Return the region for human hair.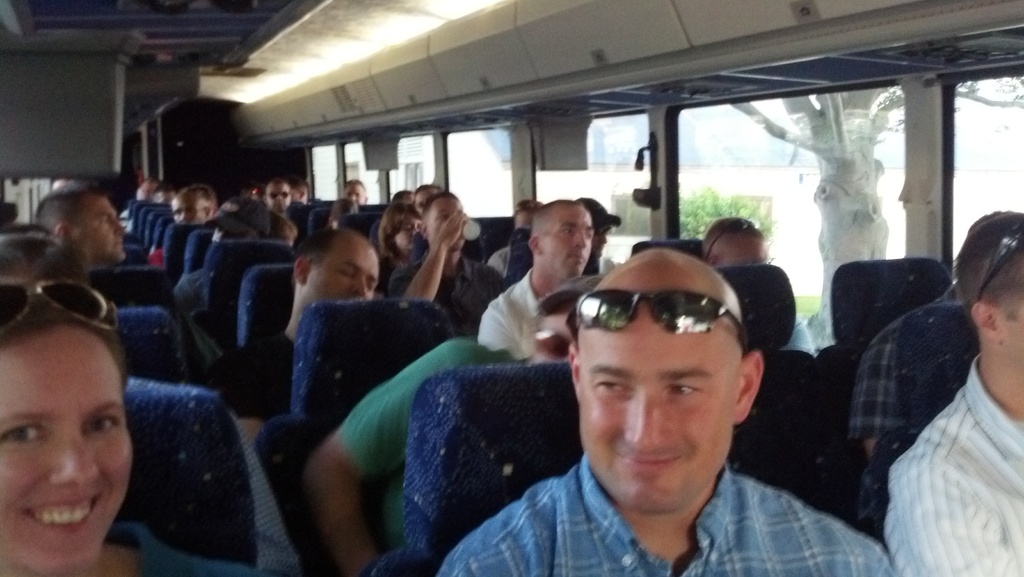
[left=412, top=184, right=442, bottom=212].
